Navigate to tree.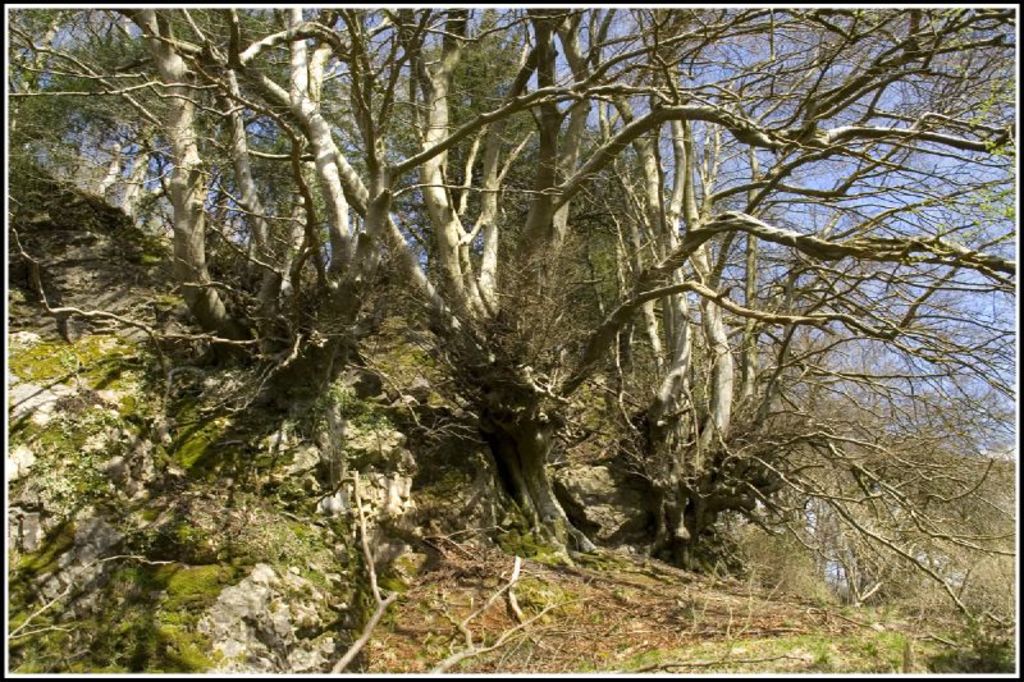
Navigation target: [x1=444, y1=4, x2=1023, y2=663].
